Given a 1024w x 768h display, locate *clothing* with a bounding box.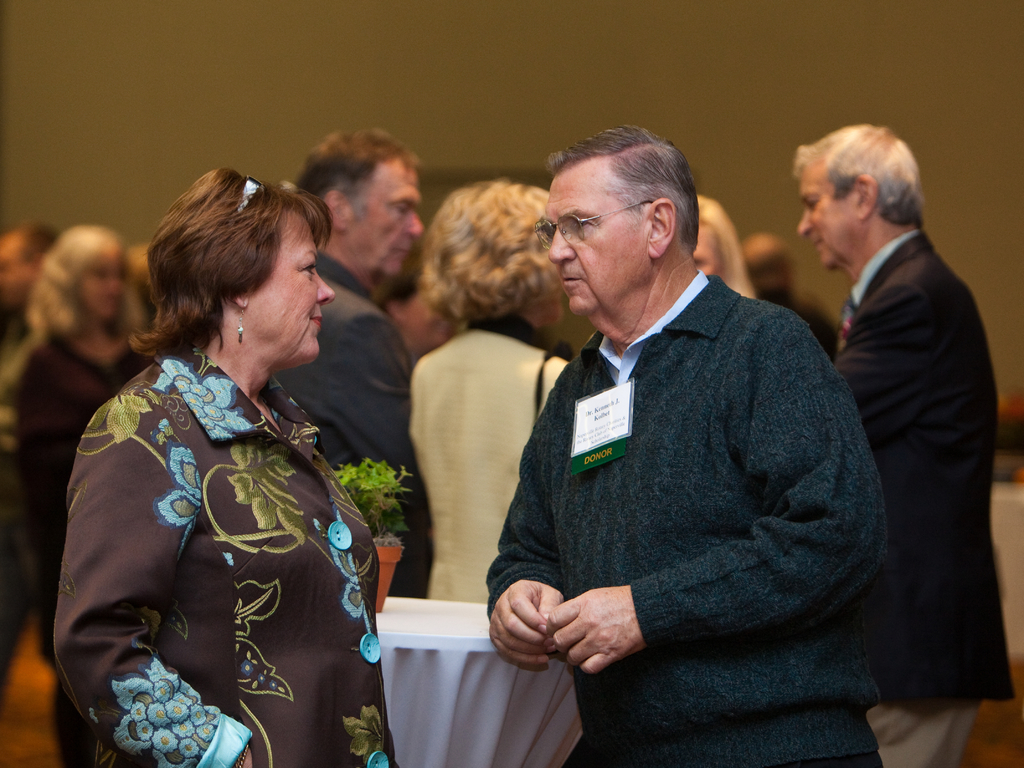
Located: box(836, 227, 1019, 767).
